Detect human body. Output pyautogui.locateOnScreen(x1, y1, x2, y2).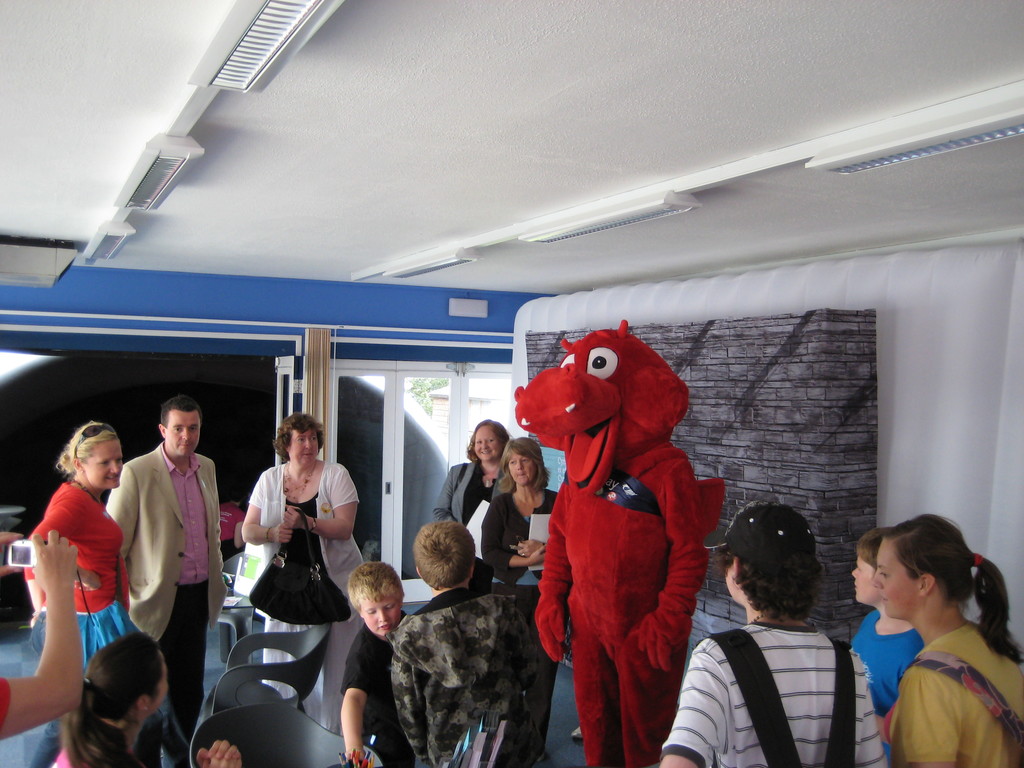
pyautogui.locateOnScreen(340, 609, 418, 767).
